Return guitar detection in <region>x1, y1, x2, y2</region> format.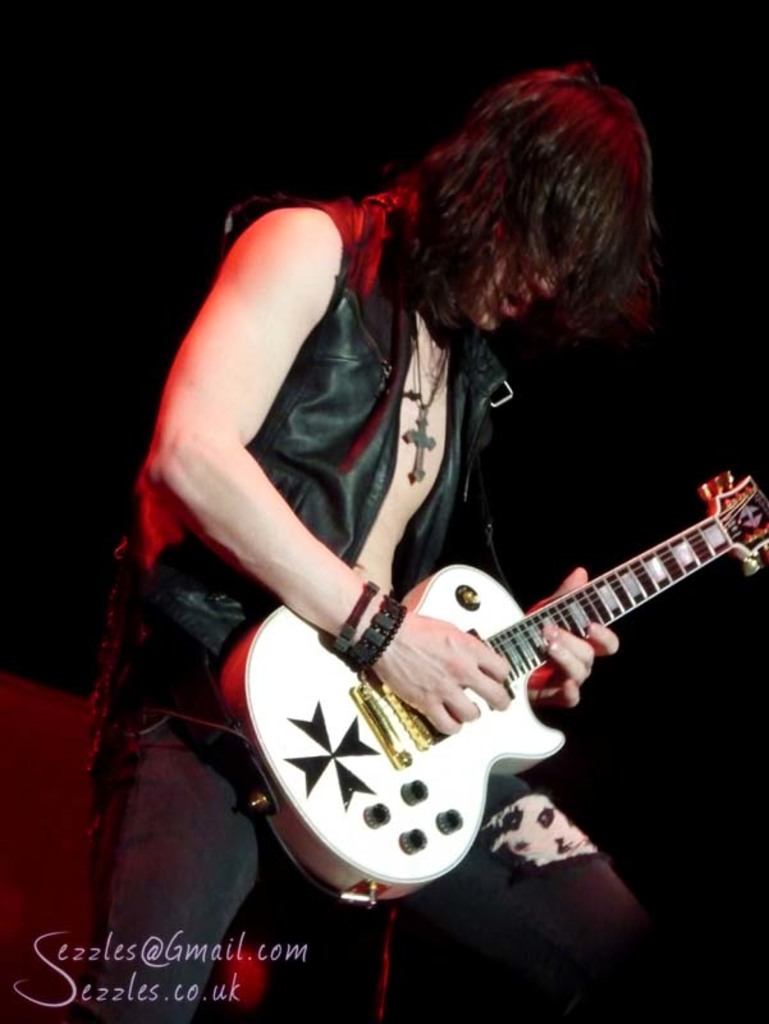
<region>237, 471, 751, 908</region>.
